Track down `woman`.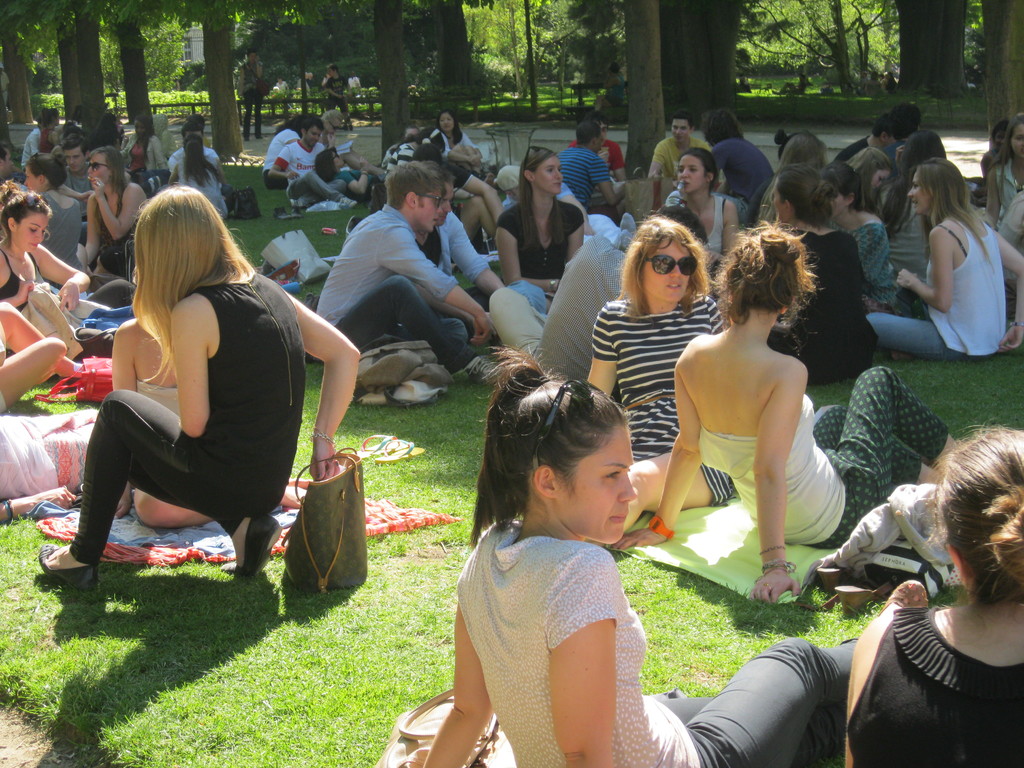
Tracked to bbox=(612, 221, 975, 609).
